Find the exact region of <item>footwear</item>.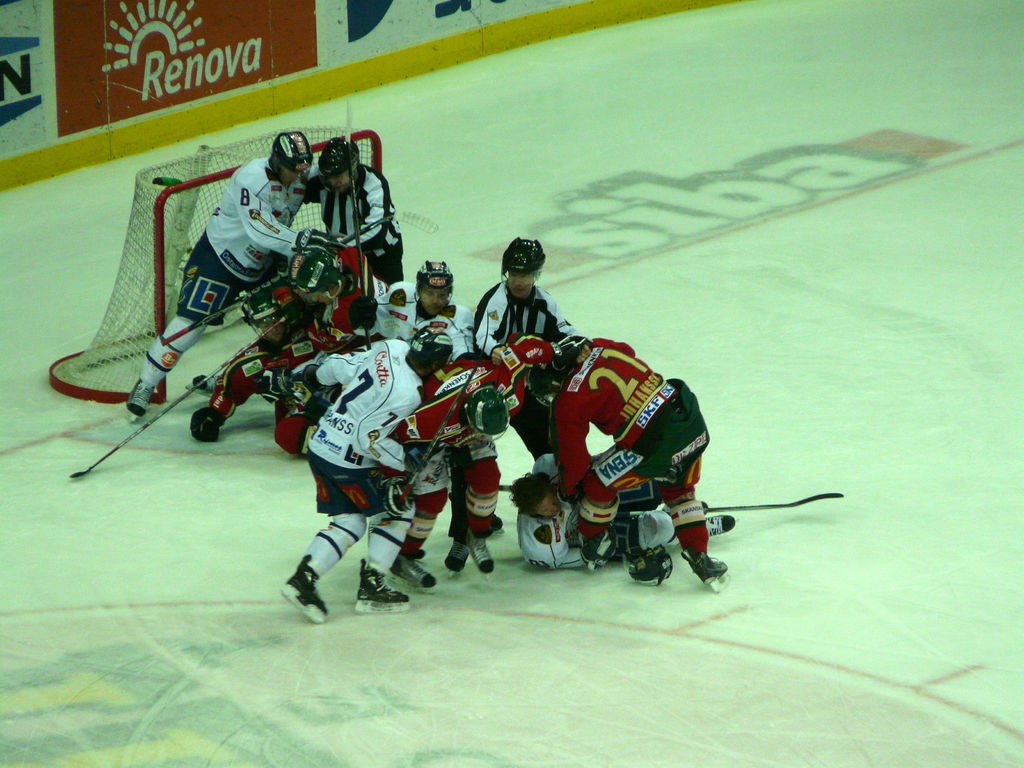
Exact region: (127,380,164,419).
